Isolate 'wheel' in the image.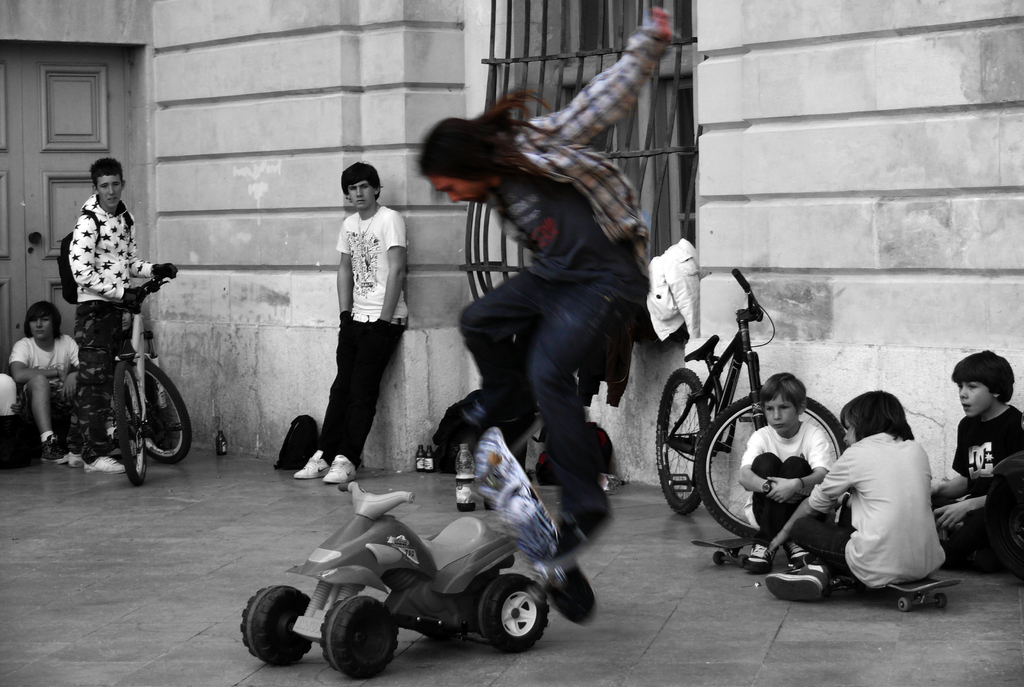
Isolated region: region(653, 367, 708, 515).
